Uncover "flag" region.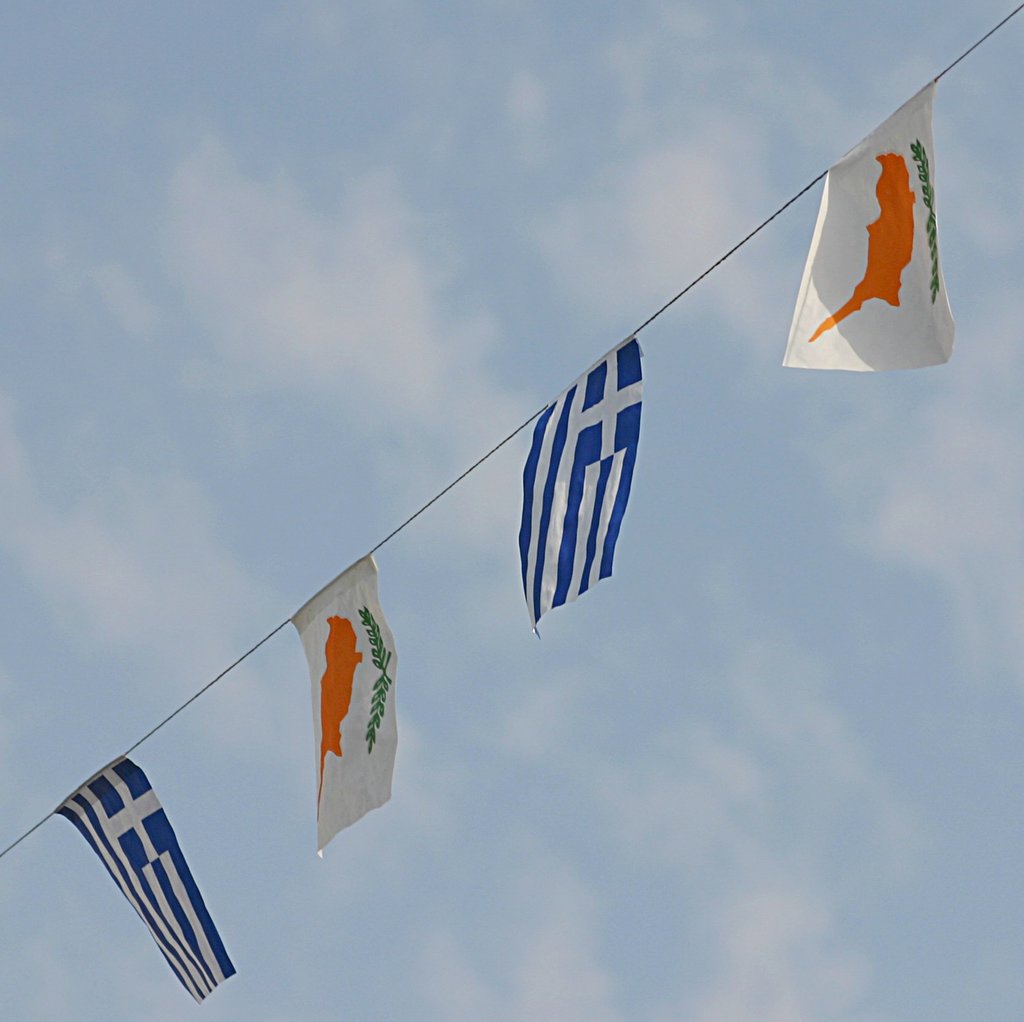
Uncovered: 528, 335, 648, 638.
